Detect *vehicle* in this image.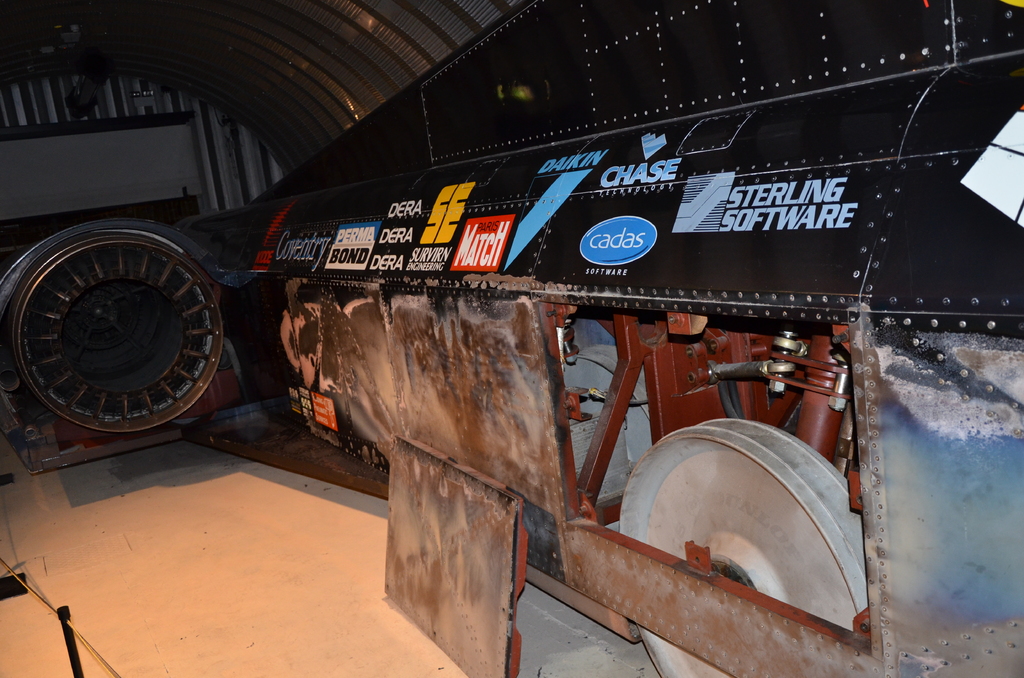
Detection: [x1=0, y1=0, x2=1023, y2=677].
